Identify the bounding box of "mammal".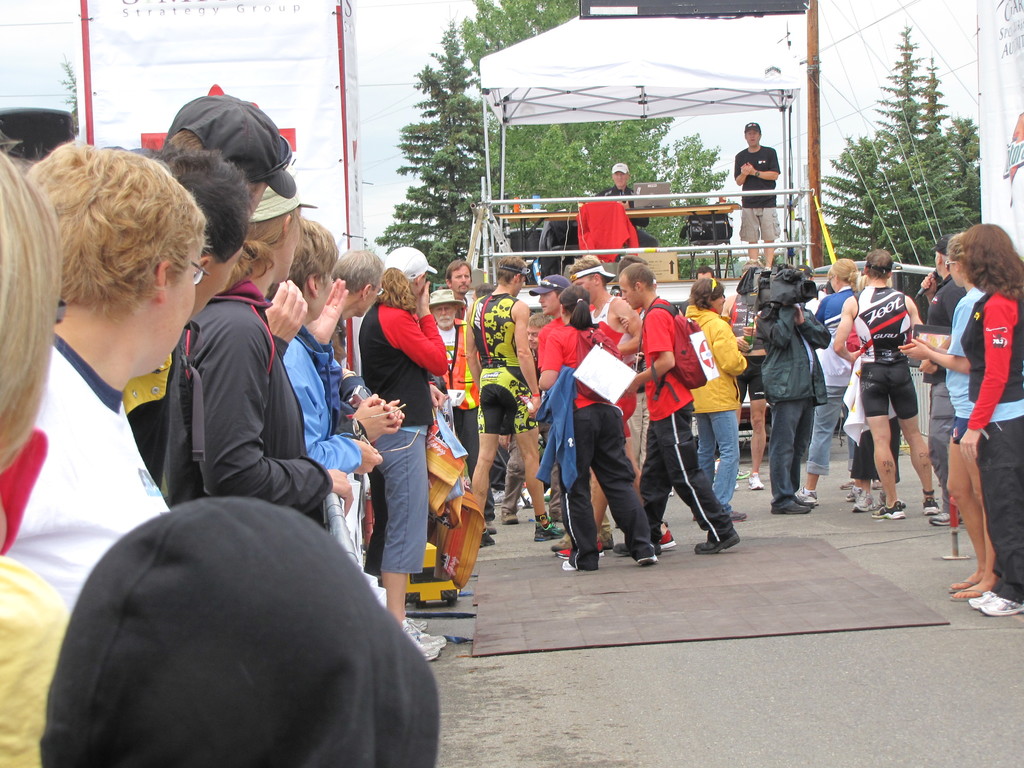
<region>898, 236, 1007, 602</region>.
